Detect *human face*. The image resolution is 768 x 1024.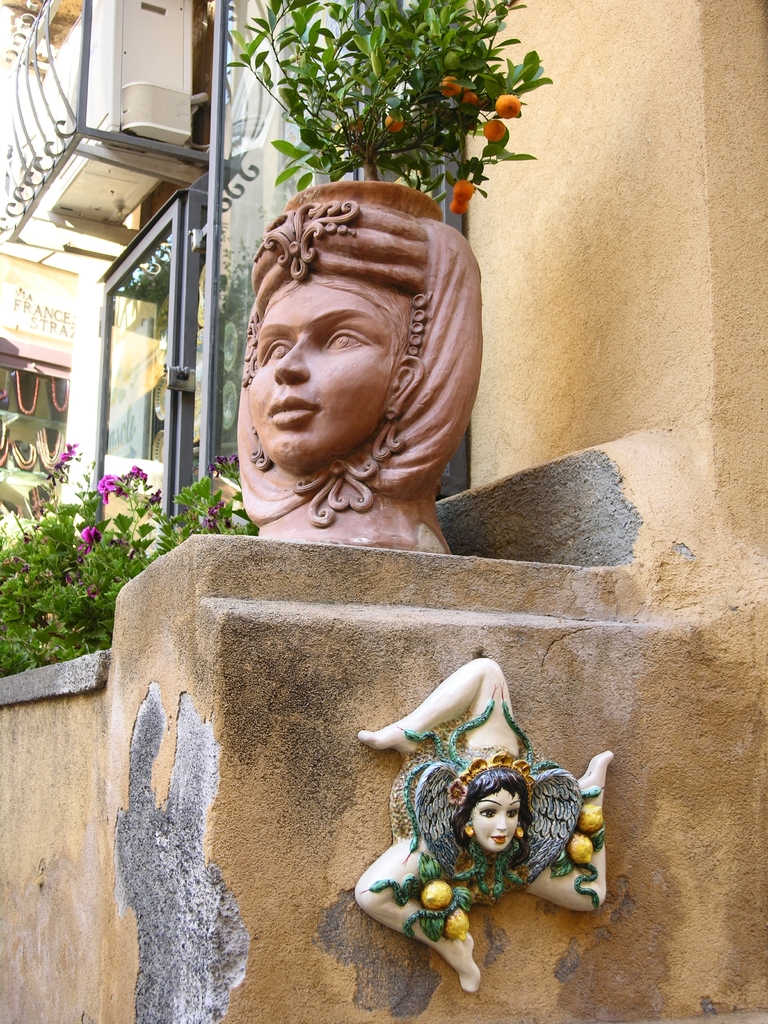
(x1=247, y1=278, x2=403, y2=476).
